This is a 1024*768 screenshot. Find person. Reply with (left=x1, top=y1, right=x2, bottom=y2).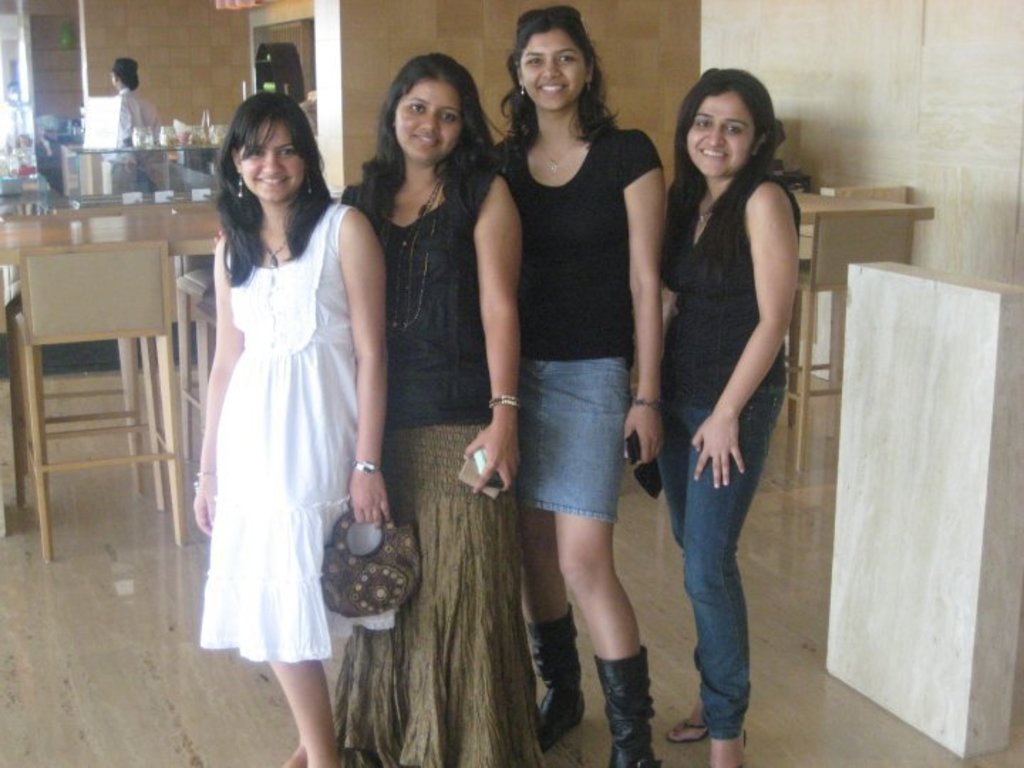
(left=488, top=0, right=677, bottom=767).
